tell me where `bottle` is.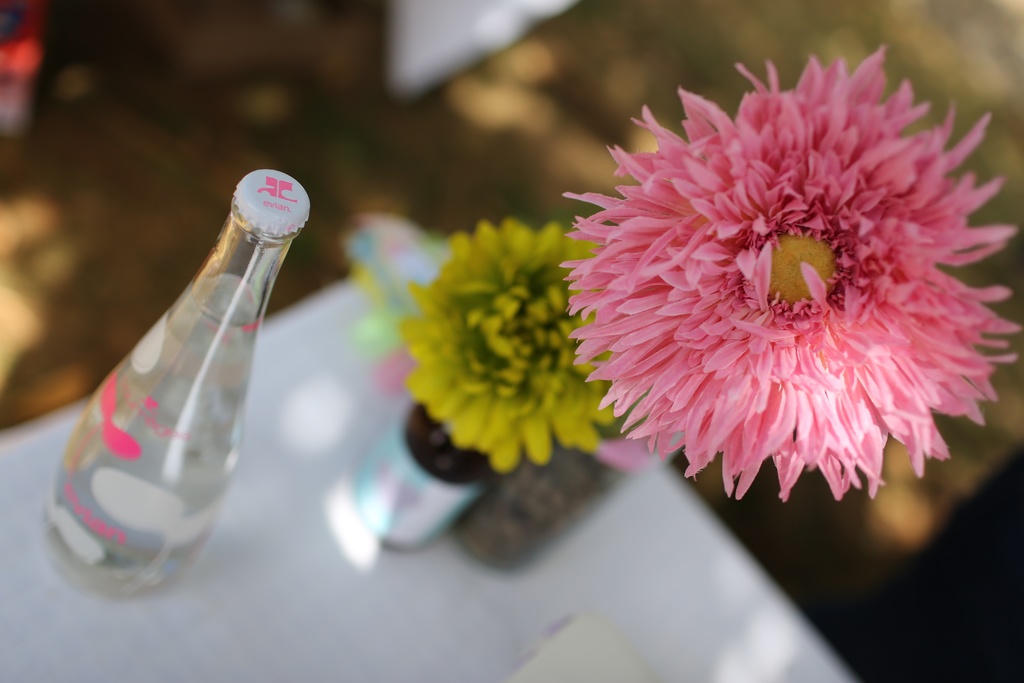
`bottle` is at detection(36, 169, 314, 600).
